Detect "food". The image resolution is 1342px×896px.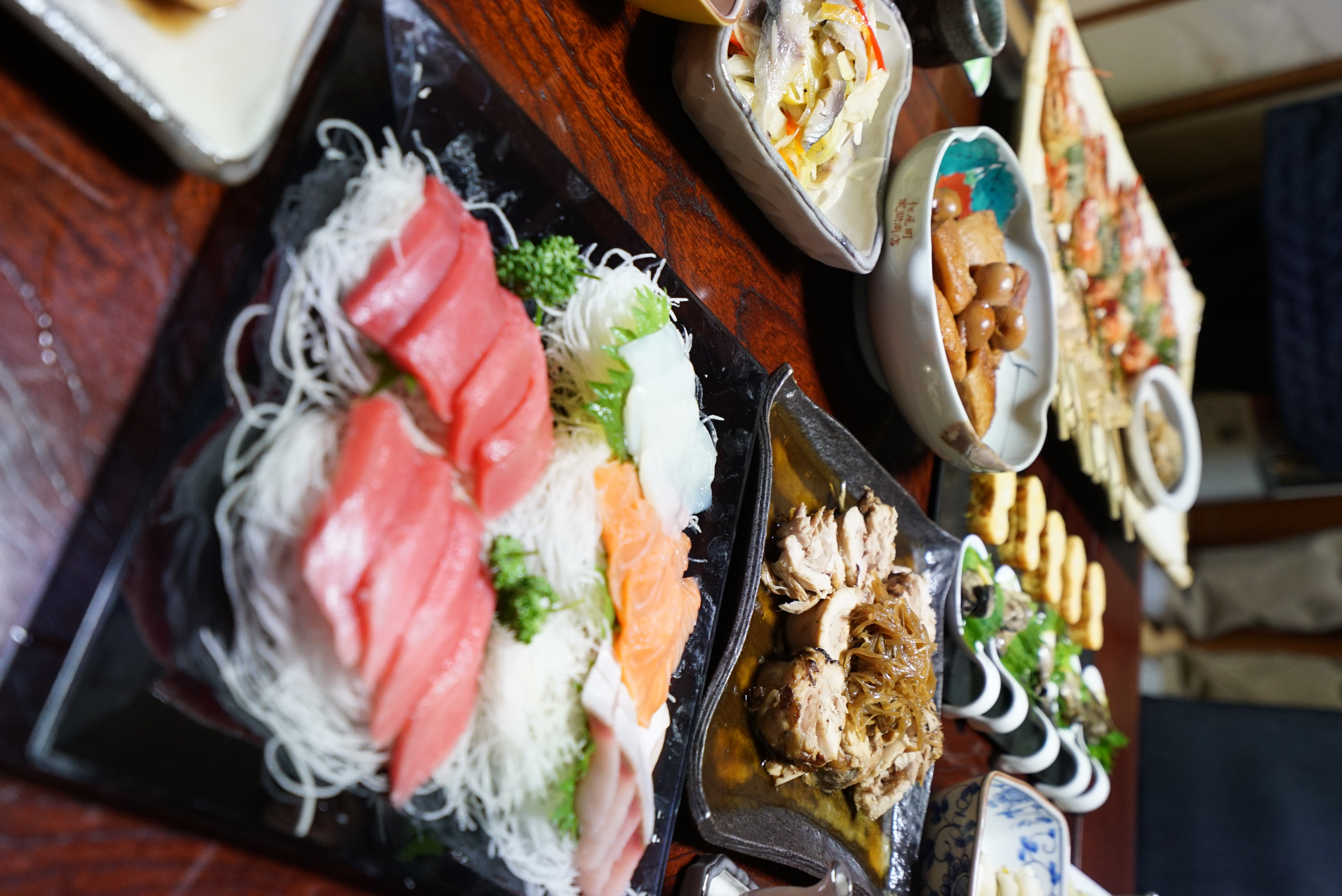
(left=317, top=149, right=331, bottom=182).
